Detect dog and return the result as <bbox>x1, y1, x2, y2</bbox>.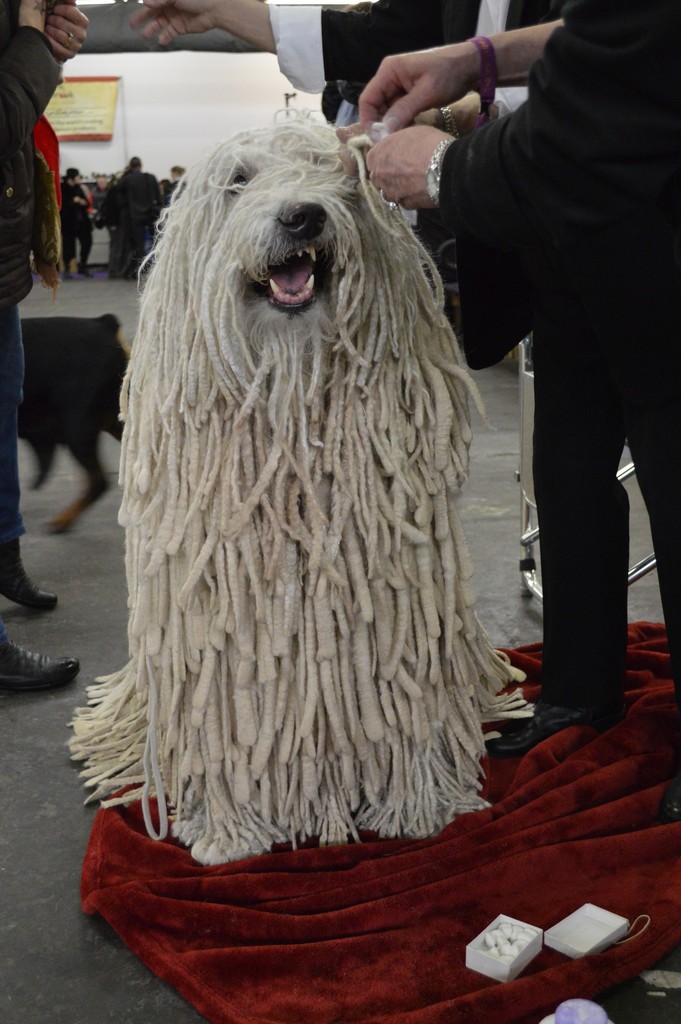
<bbox>17, 313, 131, 535</bbox>.
